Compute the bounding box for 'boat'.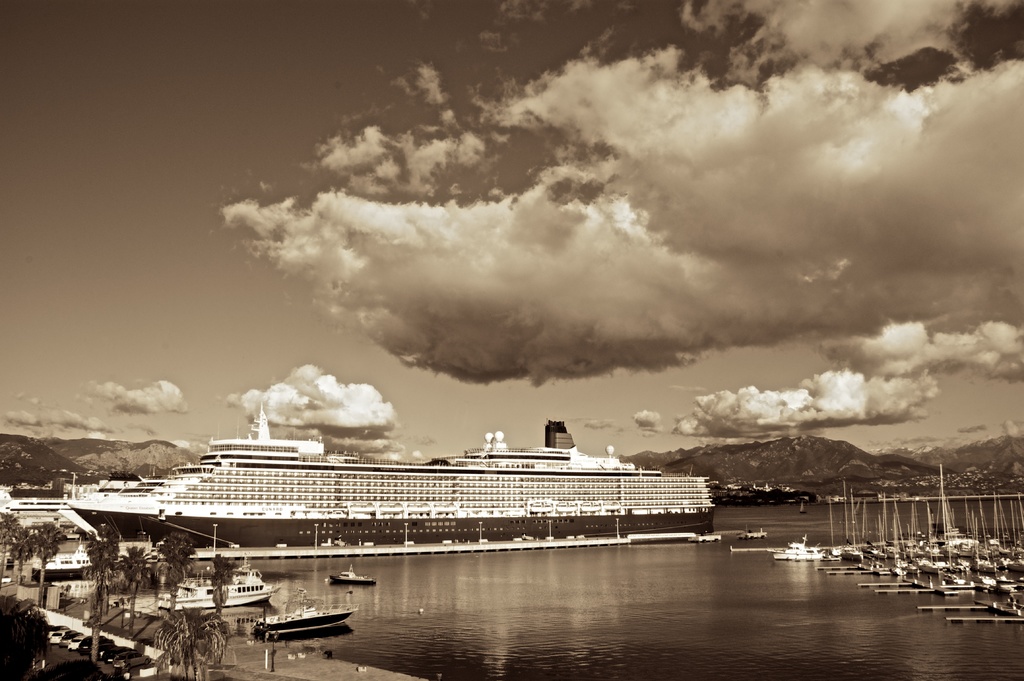
x1=158, y1=556, x2=275, y2=612.
